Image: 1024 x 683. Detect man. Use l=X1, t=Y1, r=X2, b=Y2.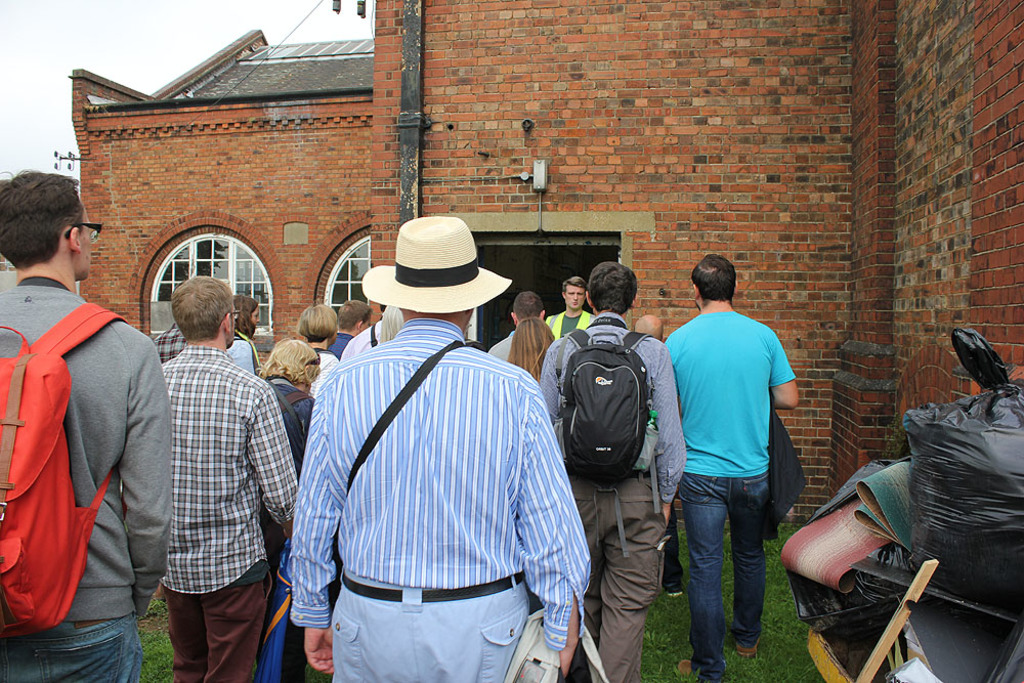
l=543, t=262, r=690, b=675.
